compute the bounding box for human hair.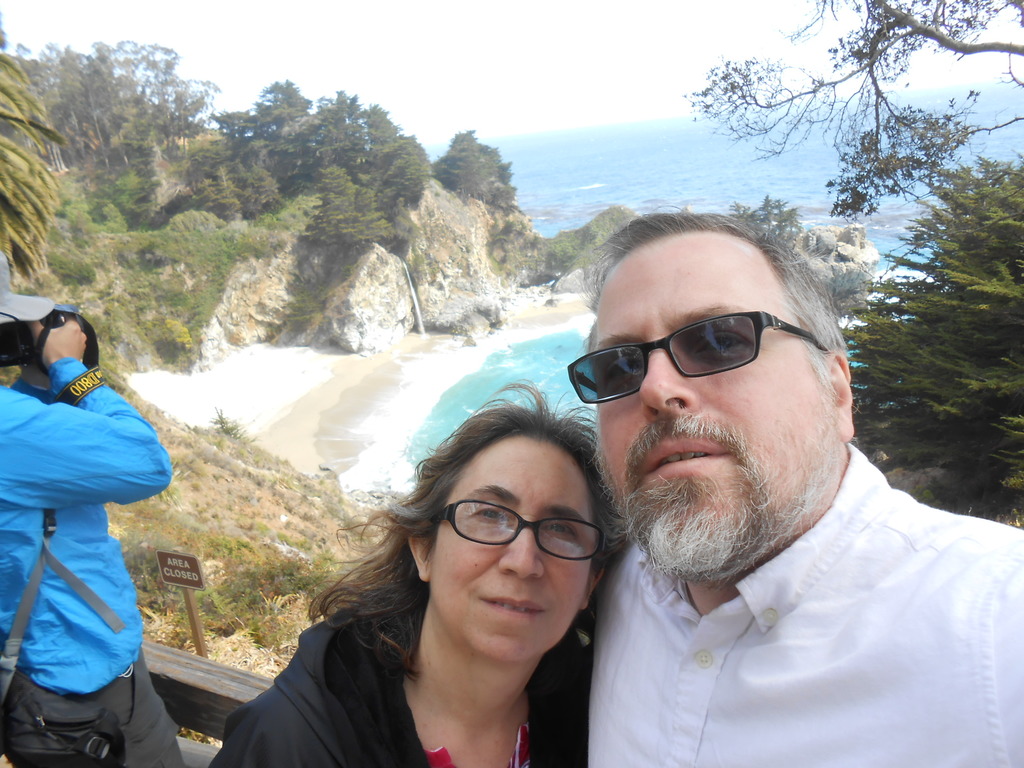
bbox=[317, 373, 624, 678].
